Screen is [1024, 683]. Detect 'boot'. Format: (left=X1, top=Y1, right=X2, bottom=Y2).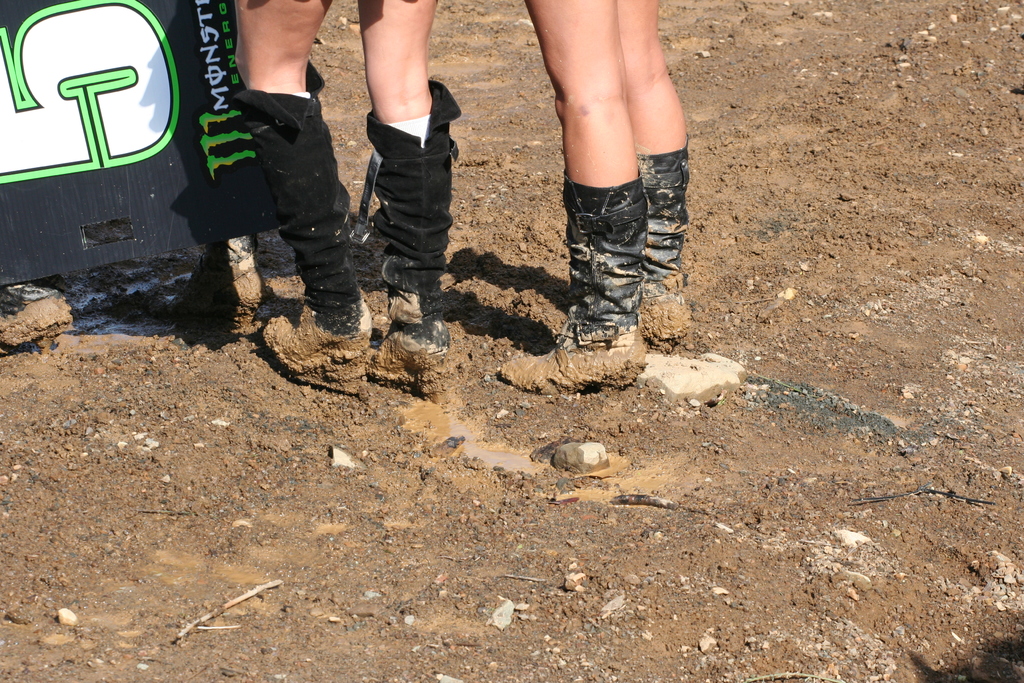
(left=360, top=81, right=445, bottom=397).
